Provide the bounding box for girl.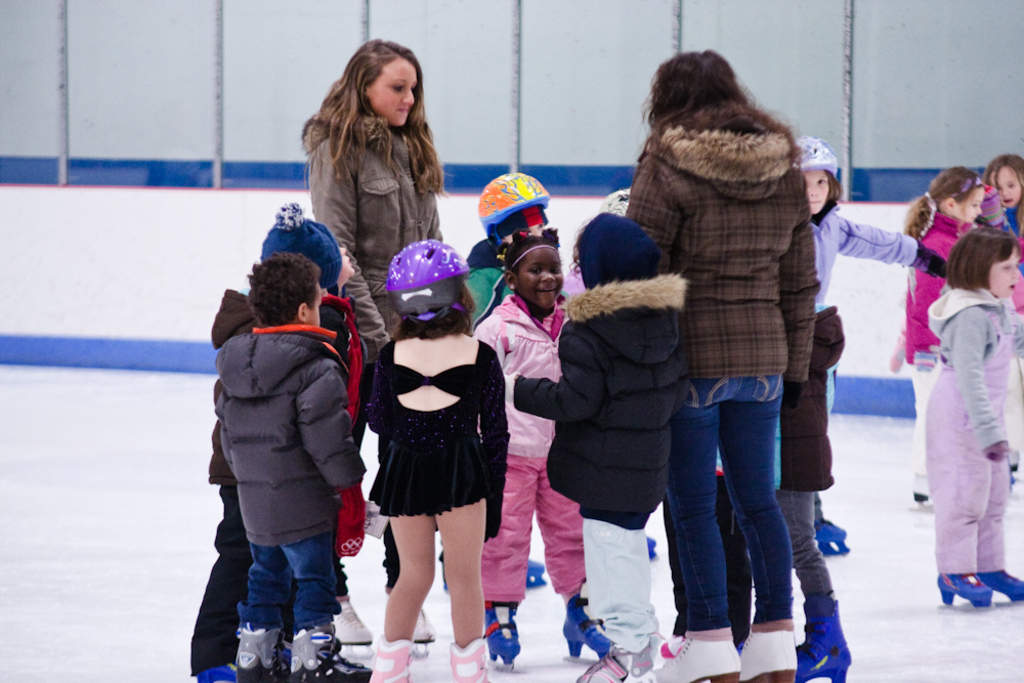
[773, 136, 946, 551].
